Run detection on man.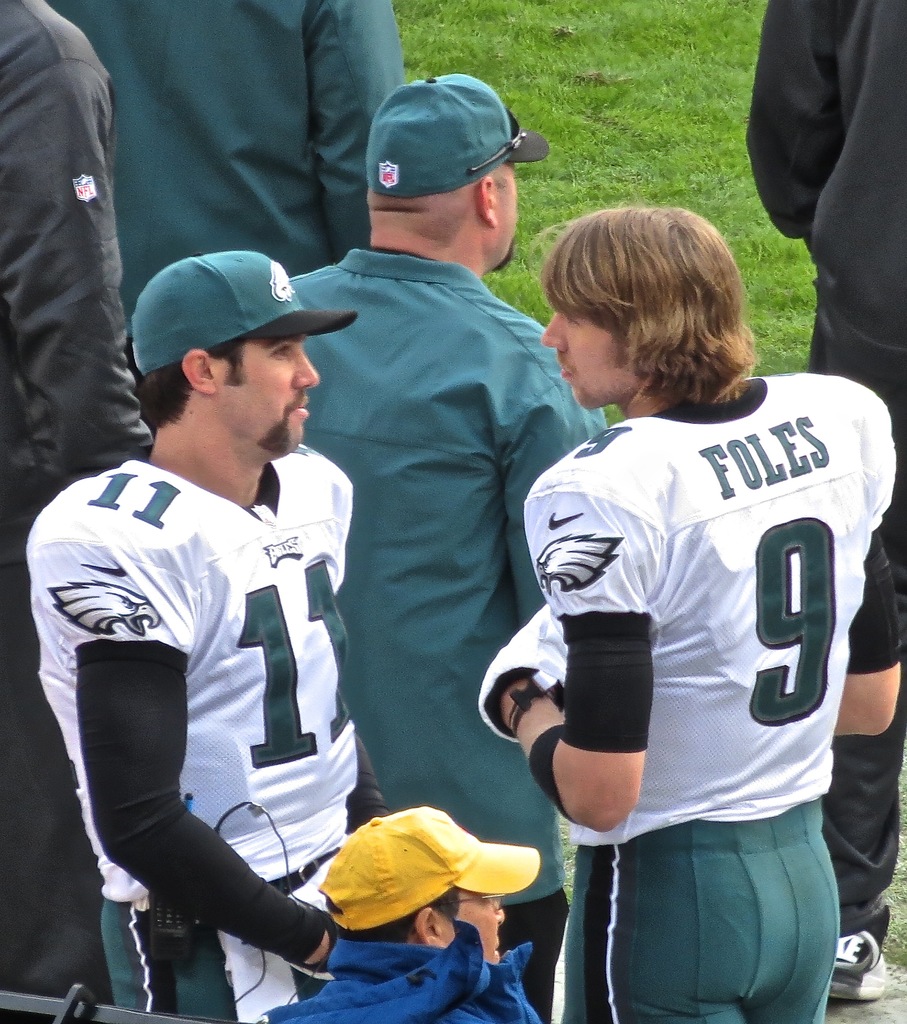
Result: detection(49, 263, 406, 1001).
